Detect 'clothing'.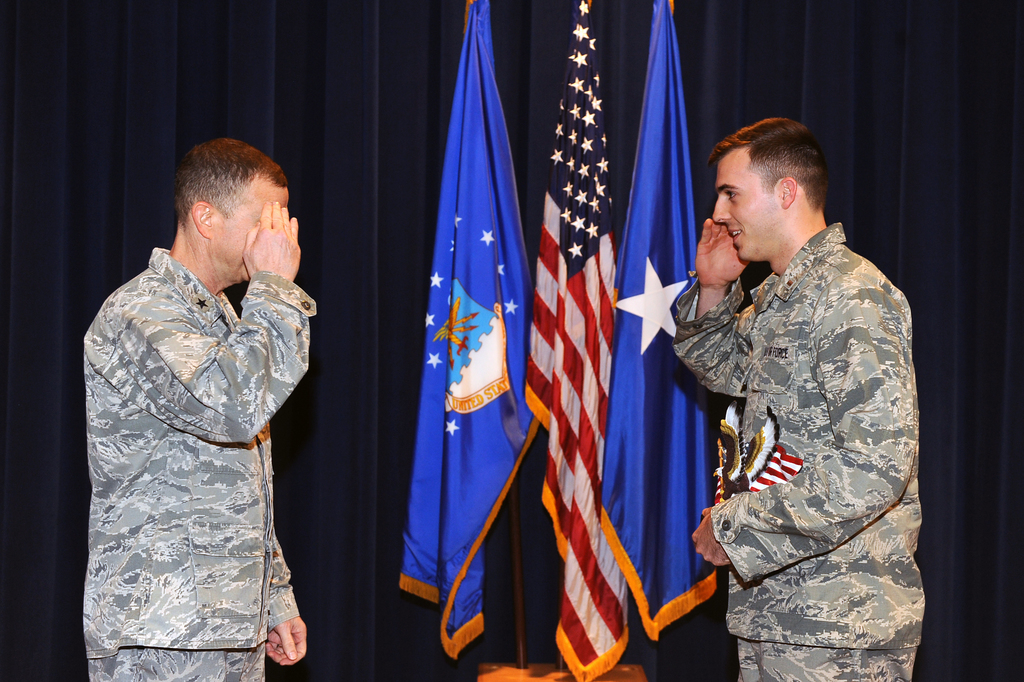
Detected at [660, 225, 923, 681].
